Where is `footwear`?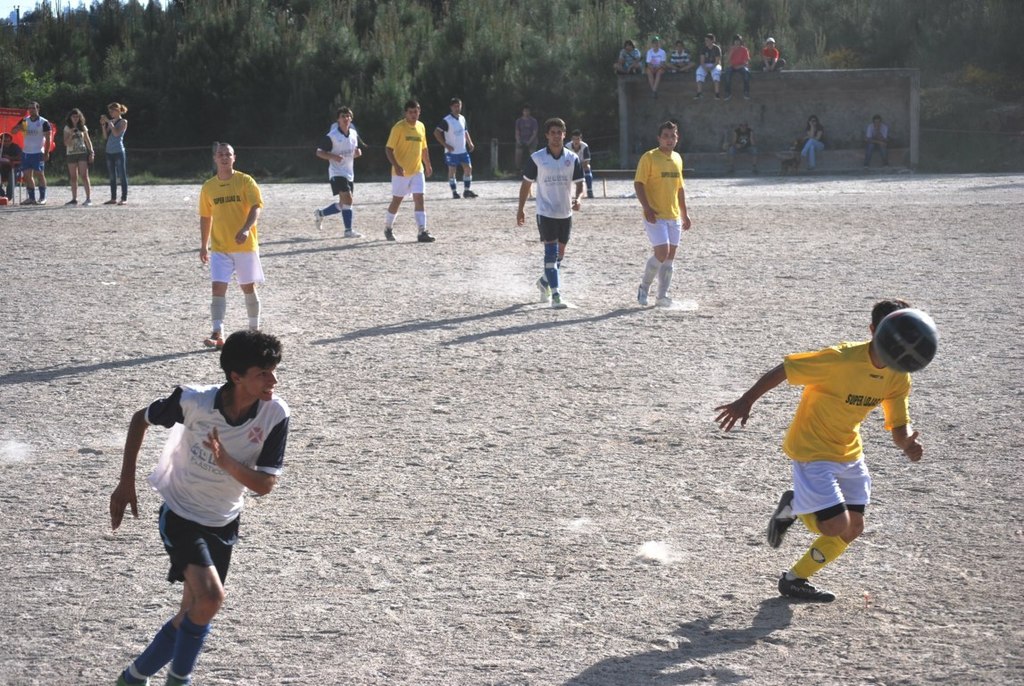
{"x1": 453, "y1": 188, "x2": 458, "y2": 200}.
